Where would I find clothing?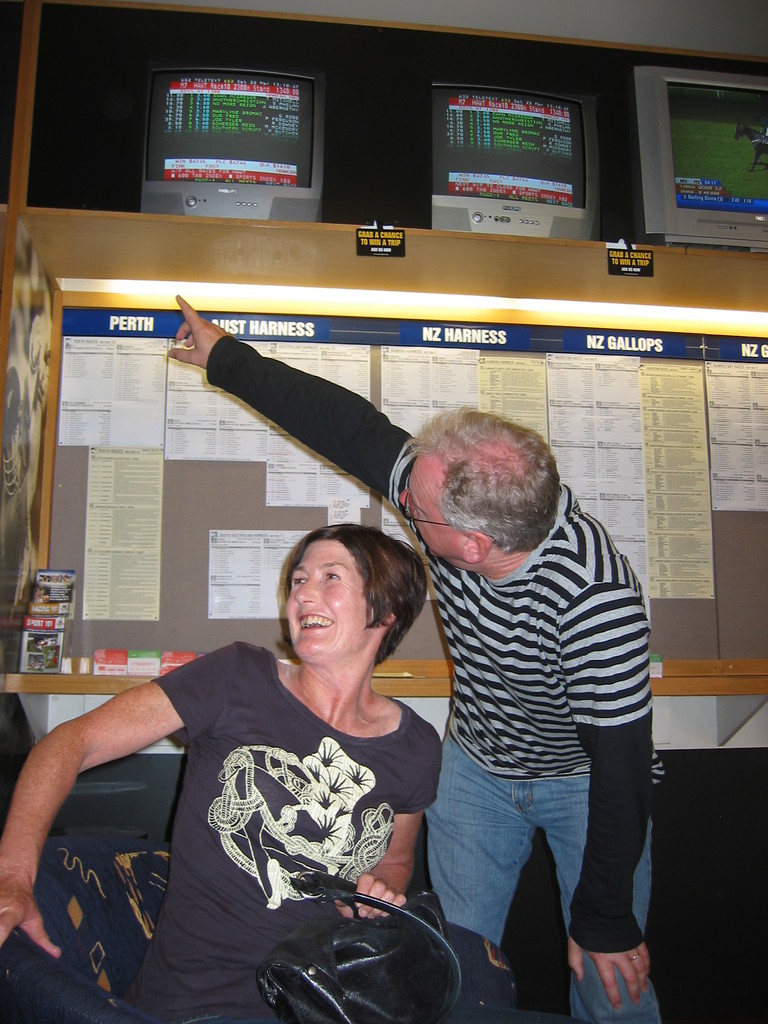
At [84, 630, 461, 995].
